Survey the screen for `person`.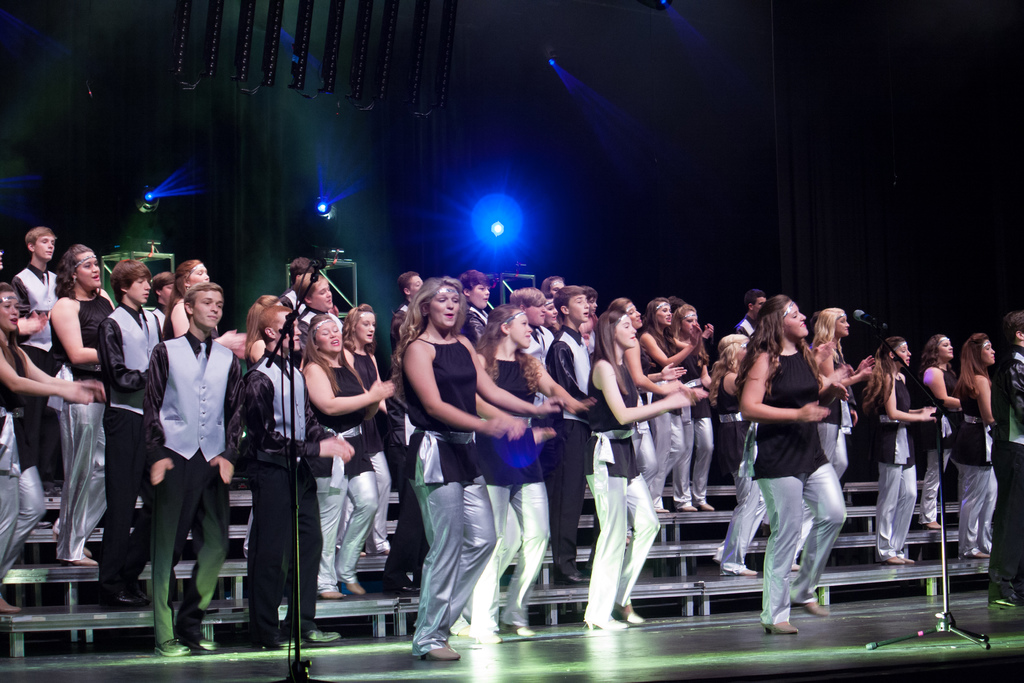
Survey found: left=244, top=300, right=357, bottom=653.
